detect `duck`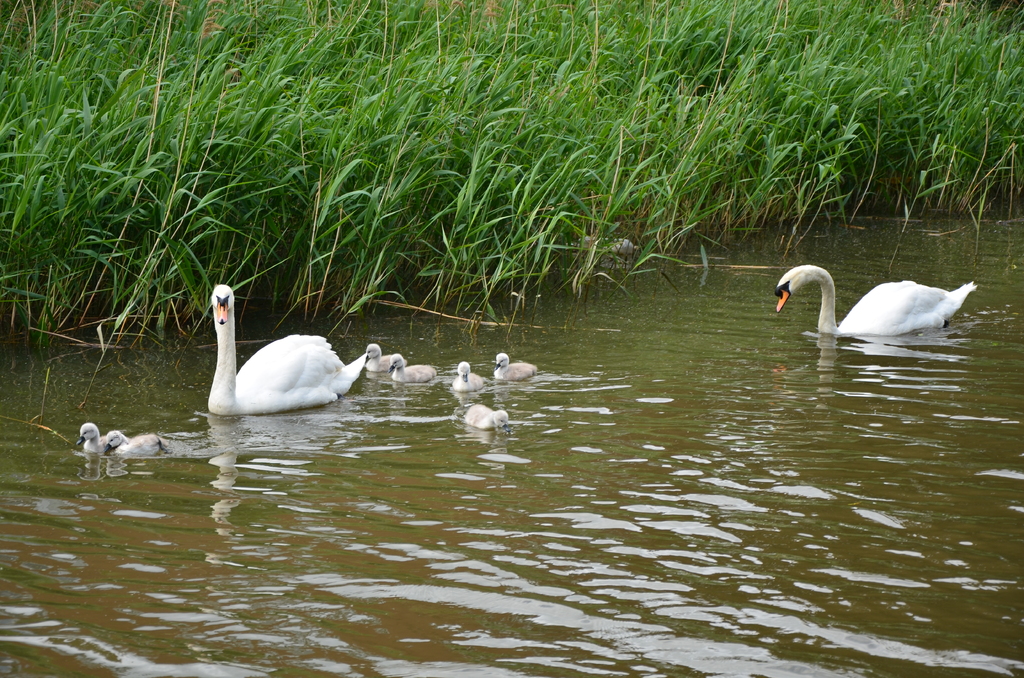
486, 348, 533, 383
